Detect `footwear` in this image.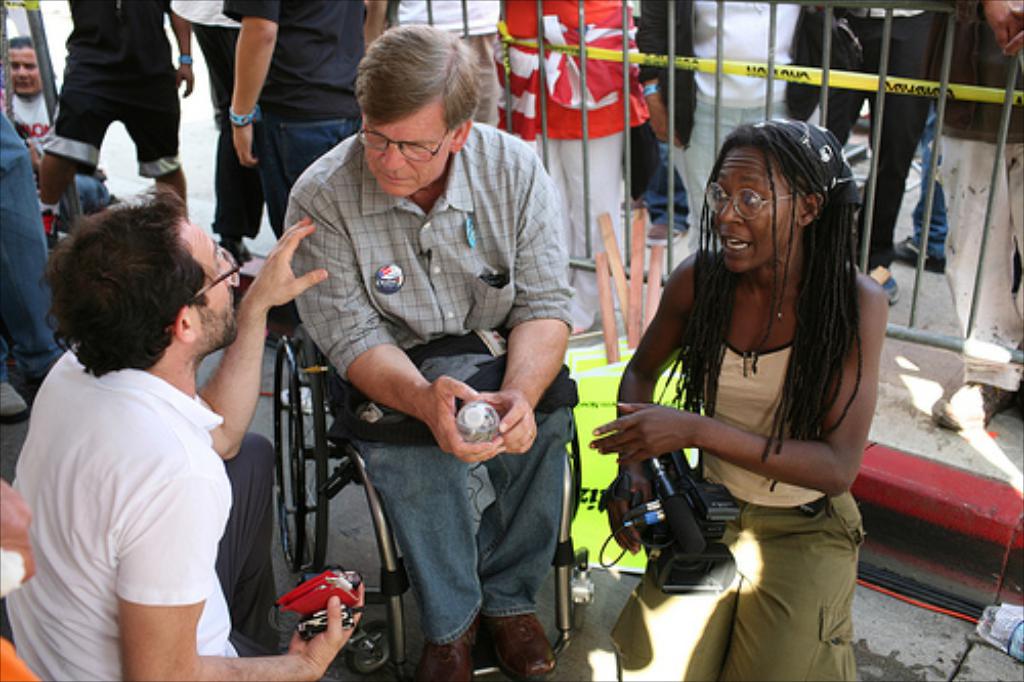
Detection: <box>874,276,903,307</box>.
